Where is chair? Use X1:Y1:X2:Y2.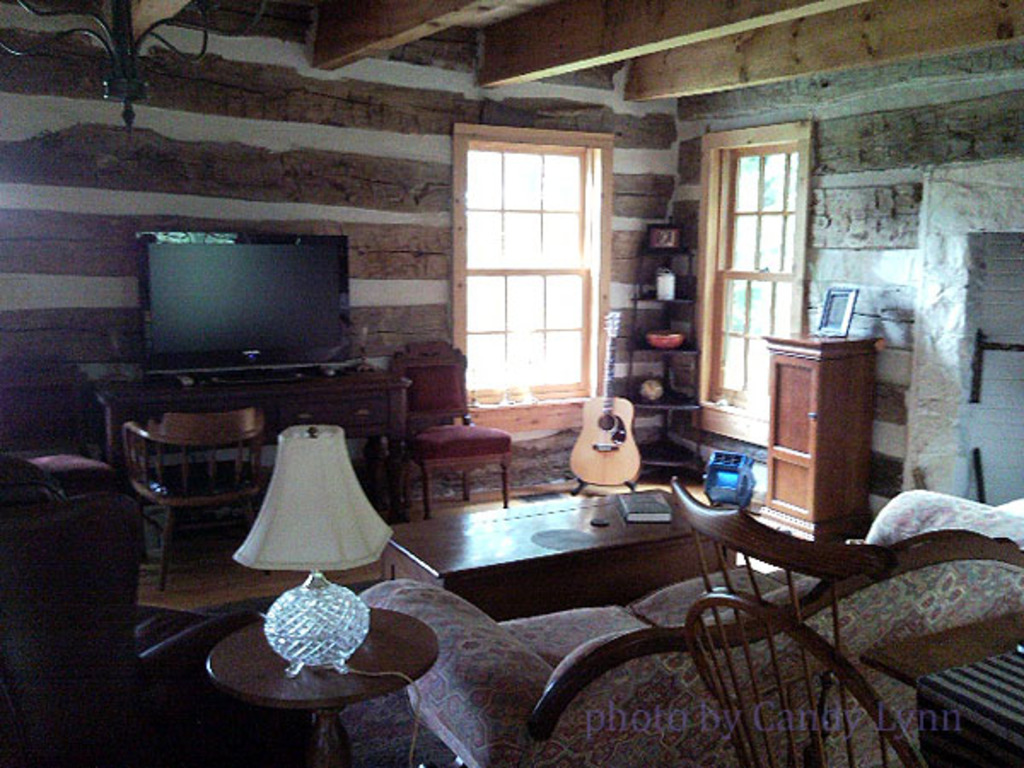
389:341:512:522.
